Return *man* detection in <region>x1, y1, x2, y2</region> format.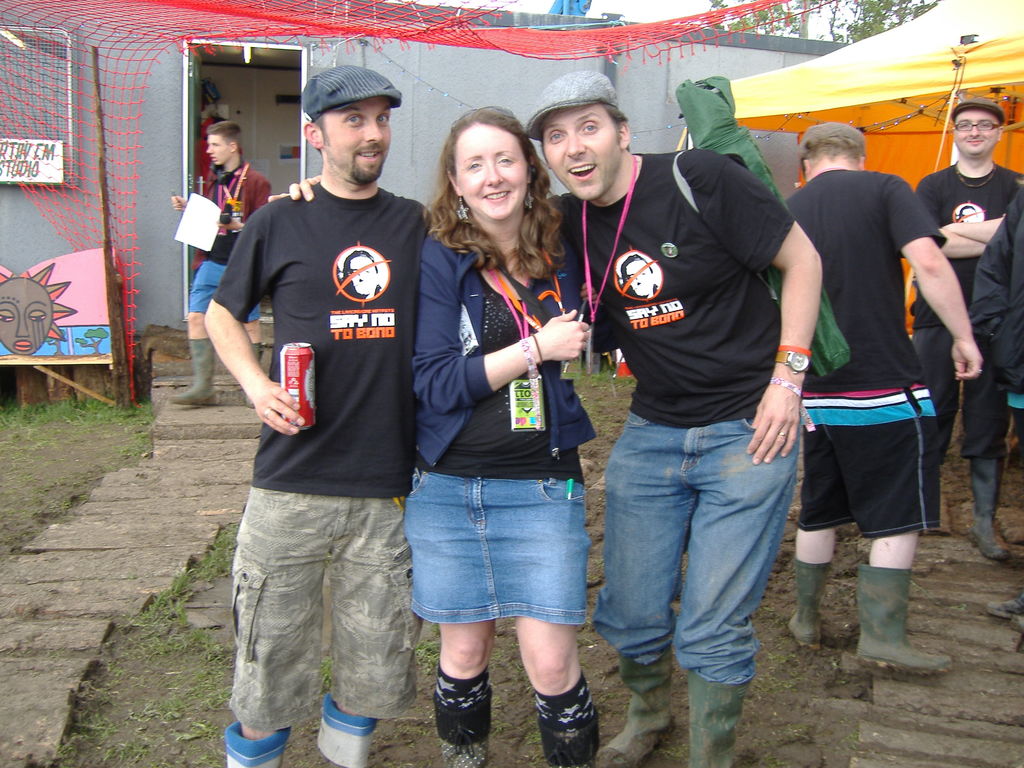
<region>906, 98, 1023, 561</region>.
